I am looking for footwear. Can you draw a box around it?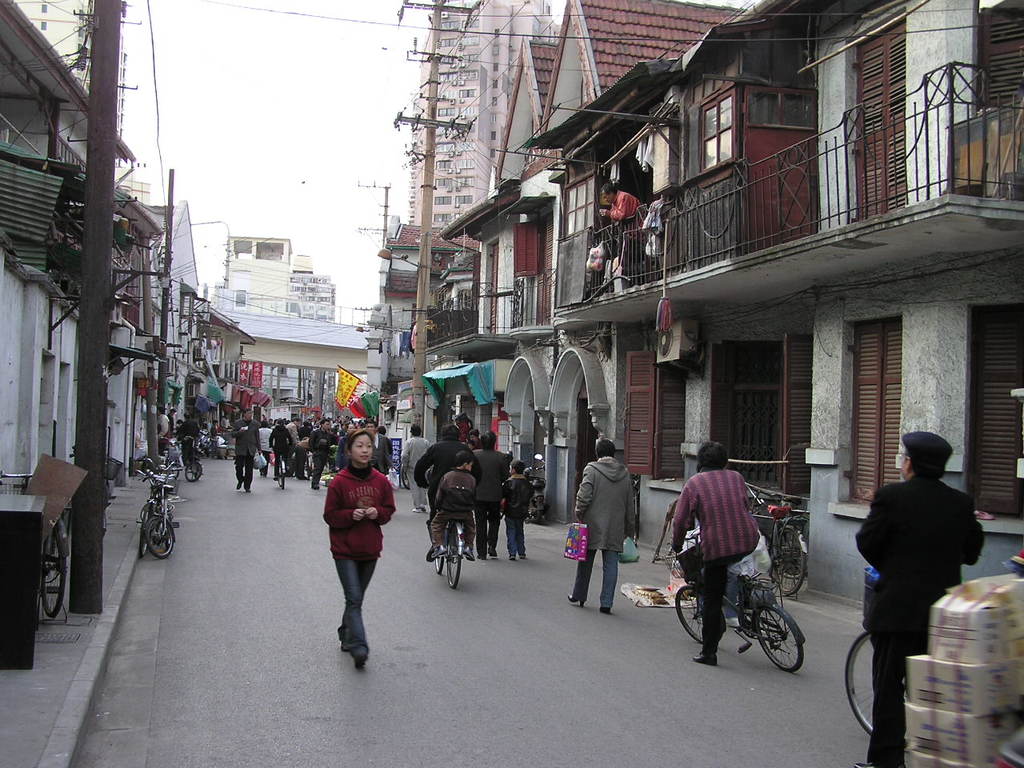
Sure, the bounding box is <bbox>336, 627, 350, 653</bbox>.
